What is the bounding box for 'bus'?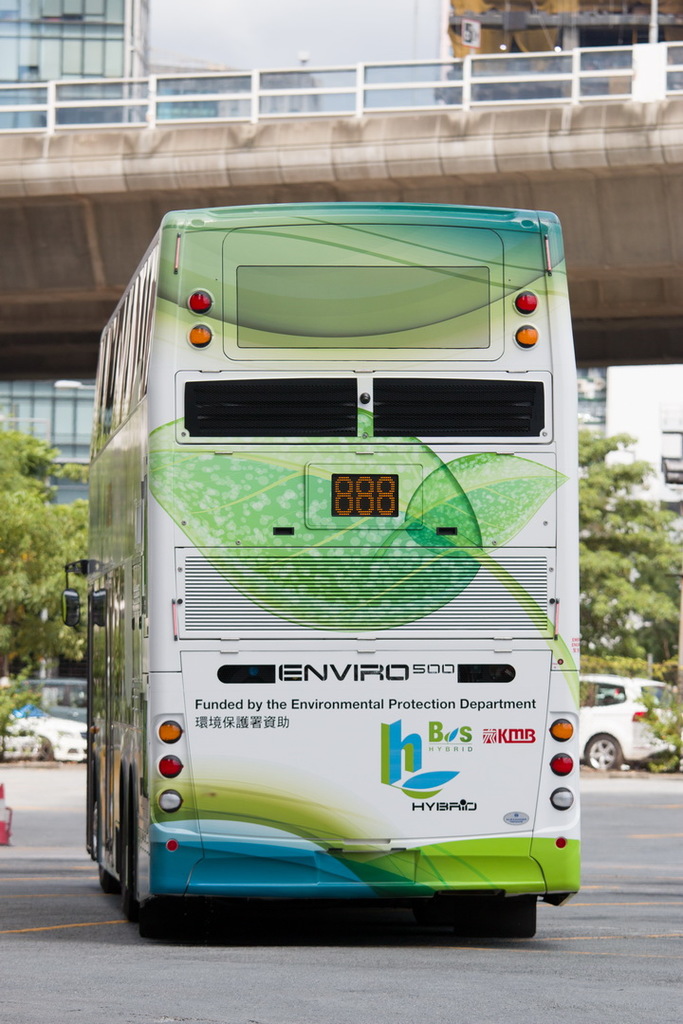
<bbox>58, 194, 583, 929</bbox>.
